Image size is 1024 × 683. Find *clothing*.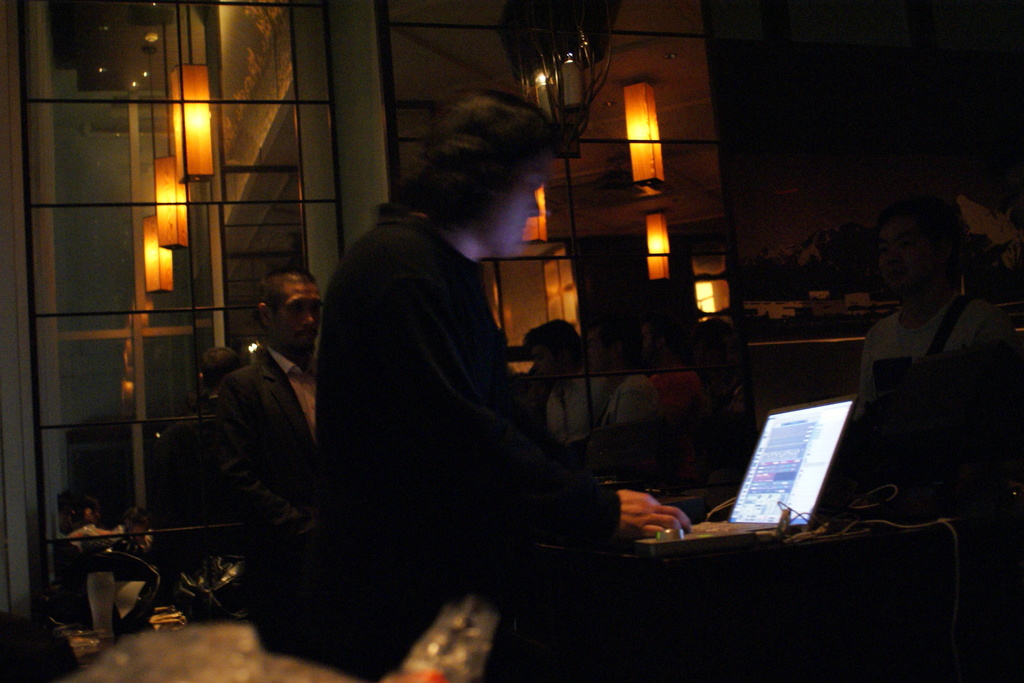
518/365/619/456.
